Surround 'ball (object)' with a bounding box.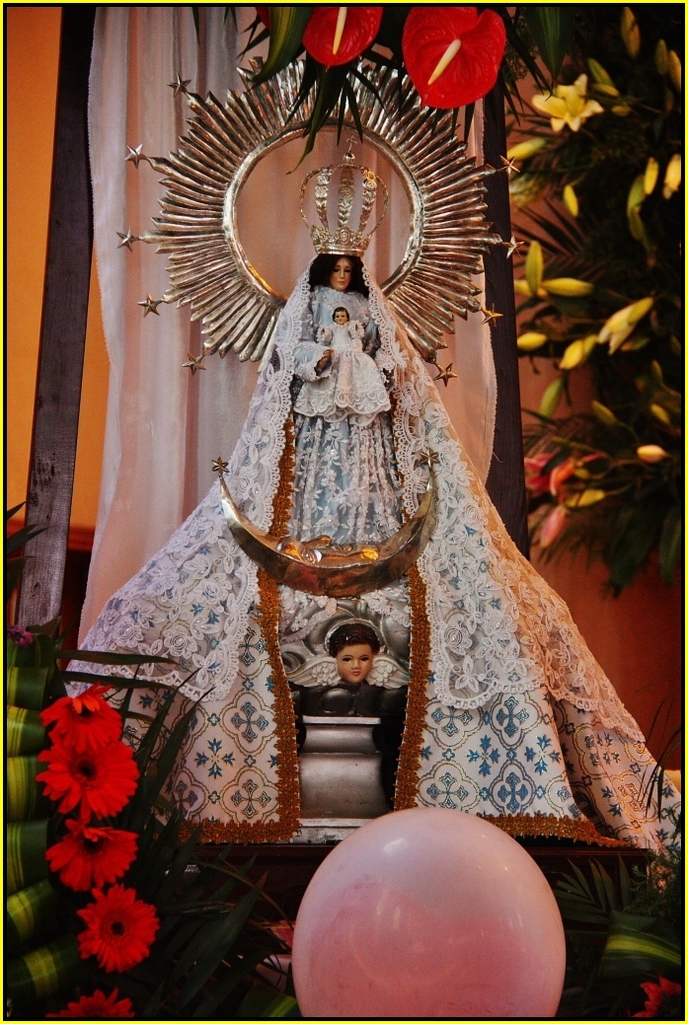
left=291, top=806, right=562, bottom=1023.
